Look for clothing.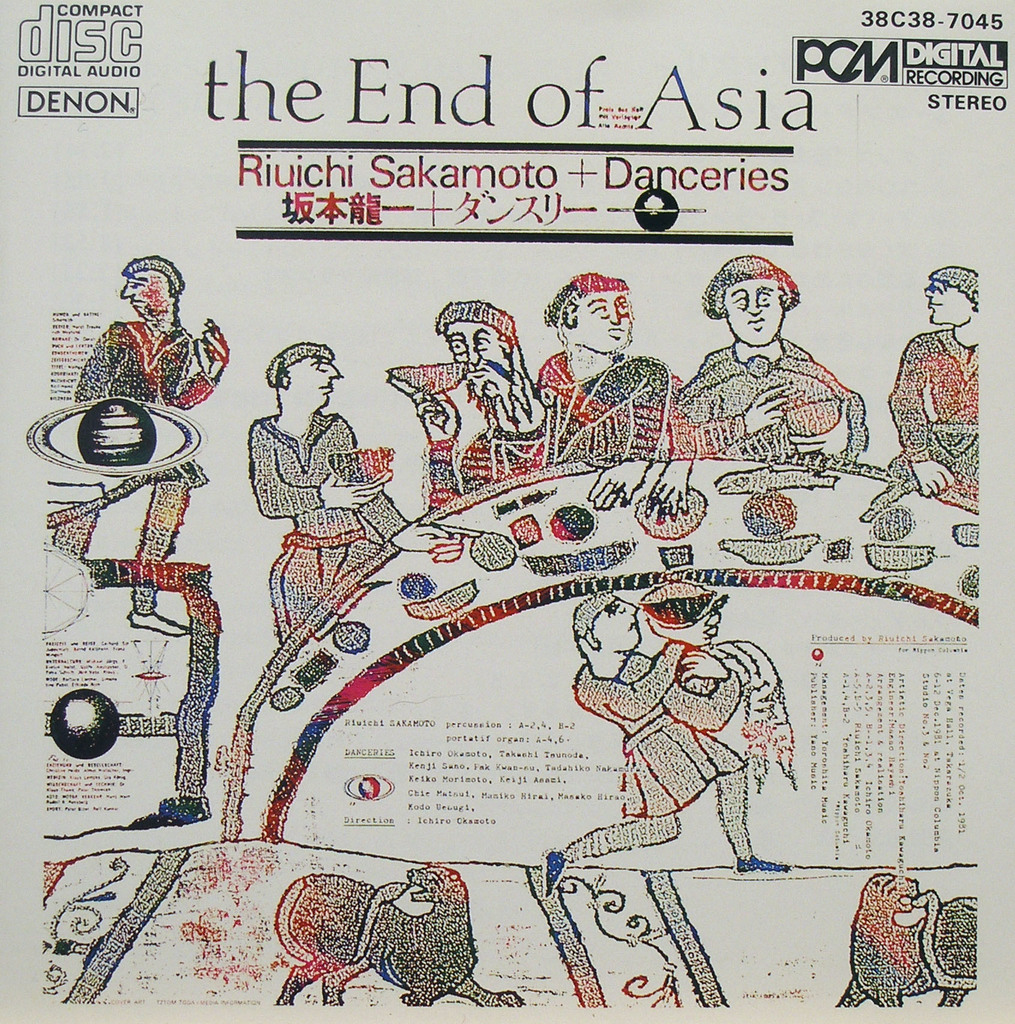
Found: locate(575, 650, 749, 814).
